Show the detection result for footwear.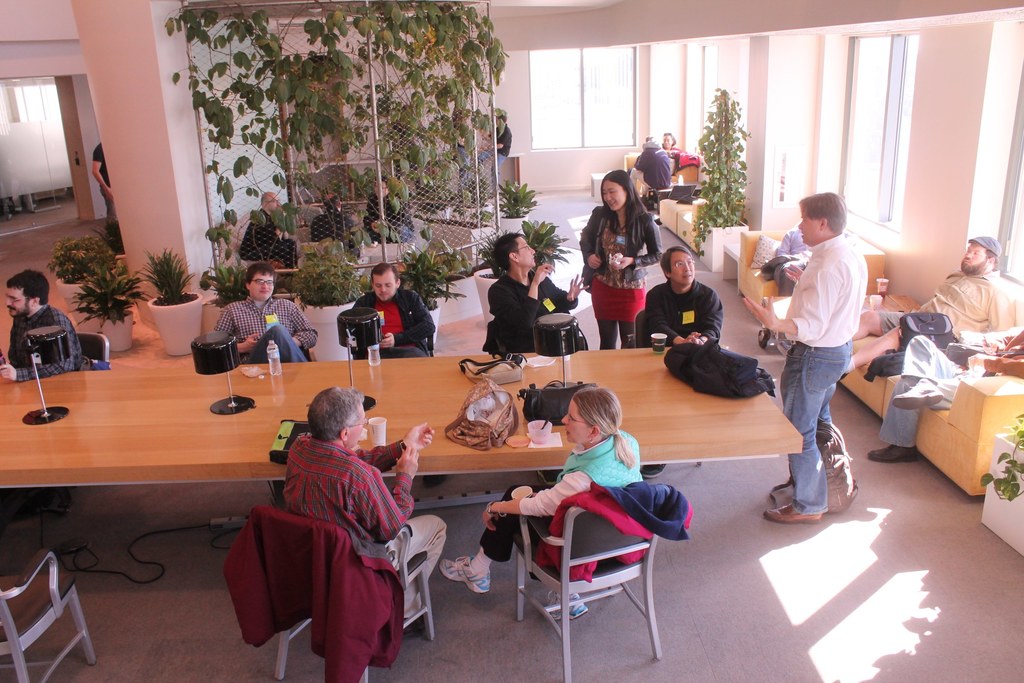
(406,616,425,637).
